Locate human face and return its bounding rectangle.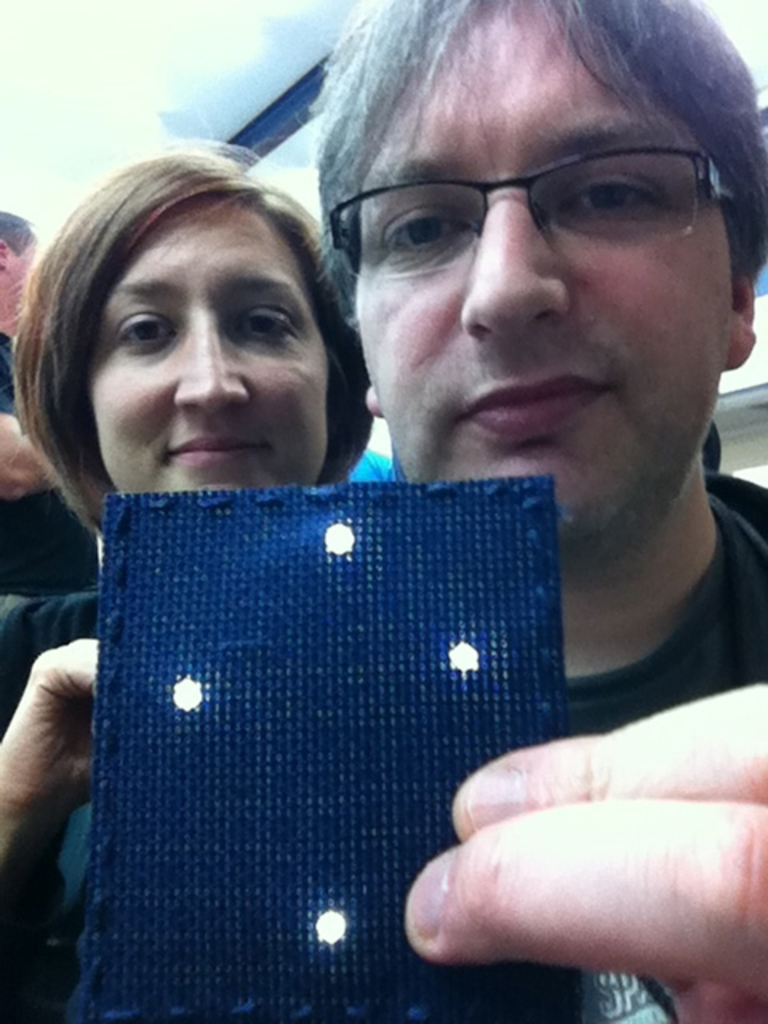
6, 224, 46, 315.
